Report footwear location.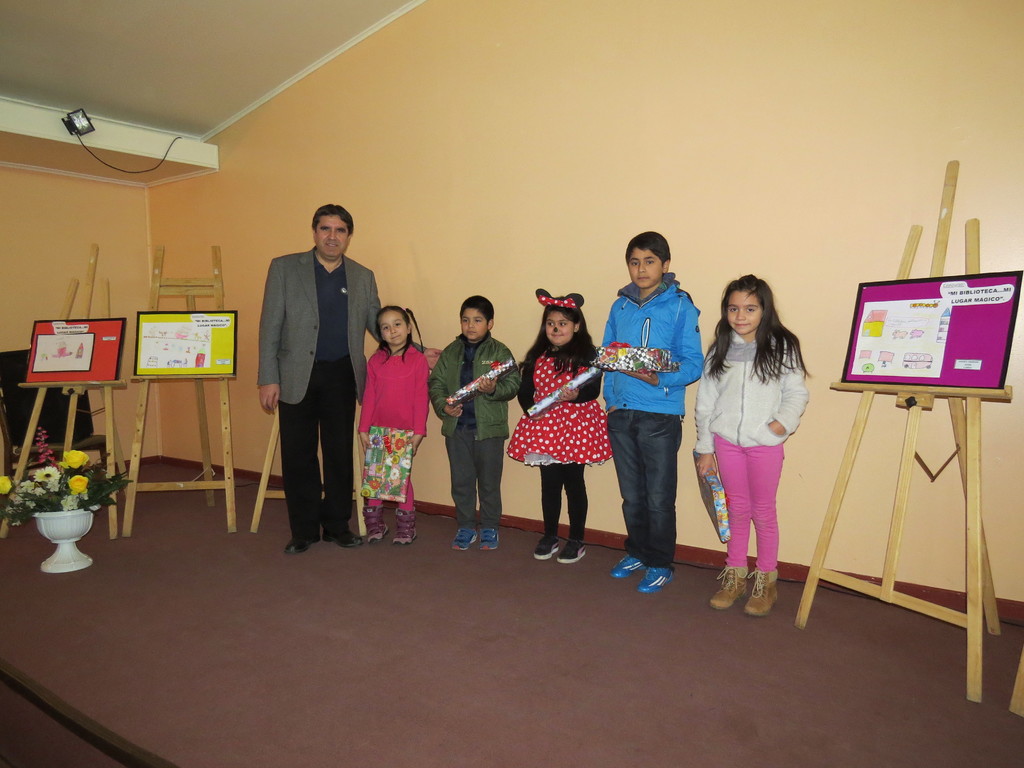
Report: x1=529, y1=540, x2=558, y2=562.
